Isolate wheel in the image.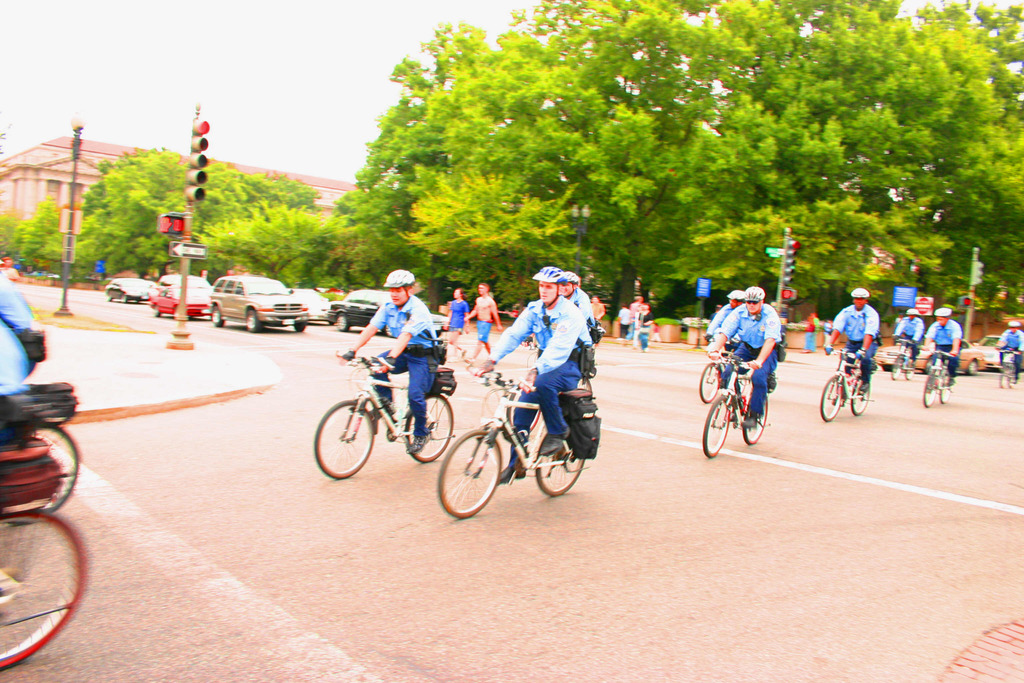
Isolated region: crop(405, 394, 454, 463).
